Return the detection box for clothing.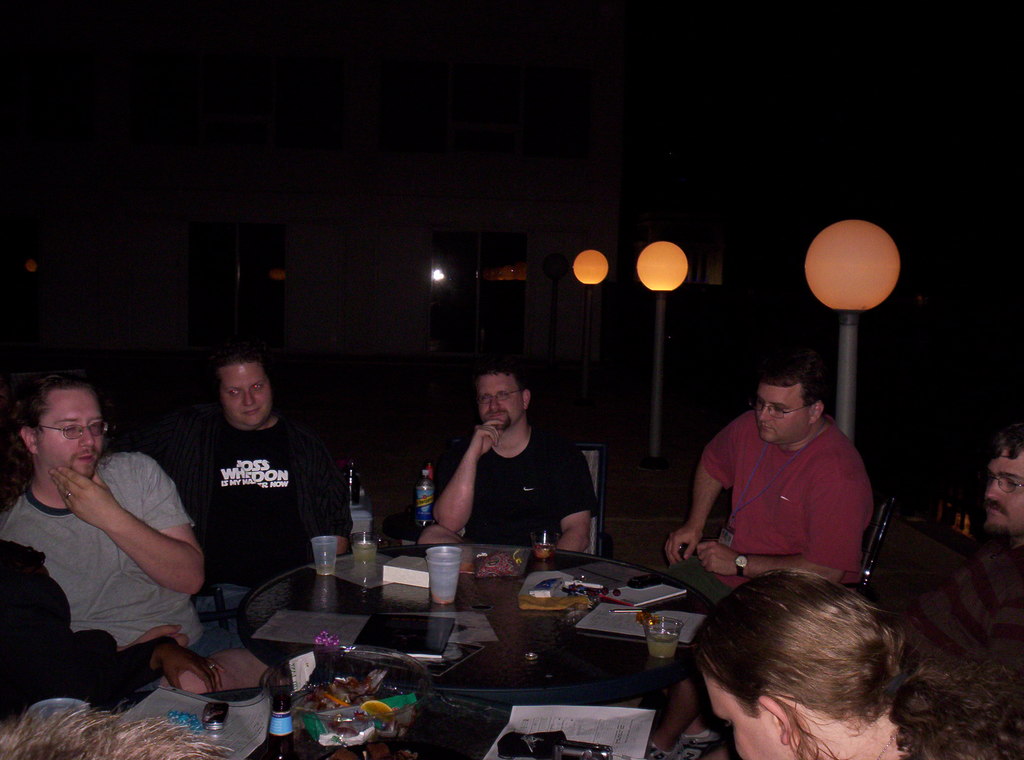
187/433/311/601.
